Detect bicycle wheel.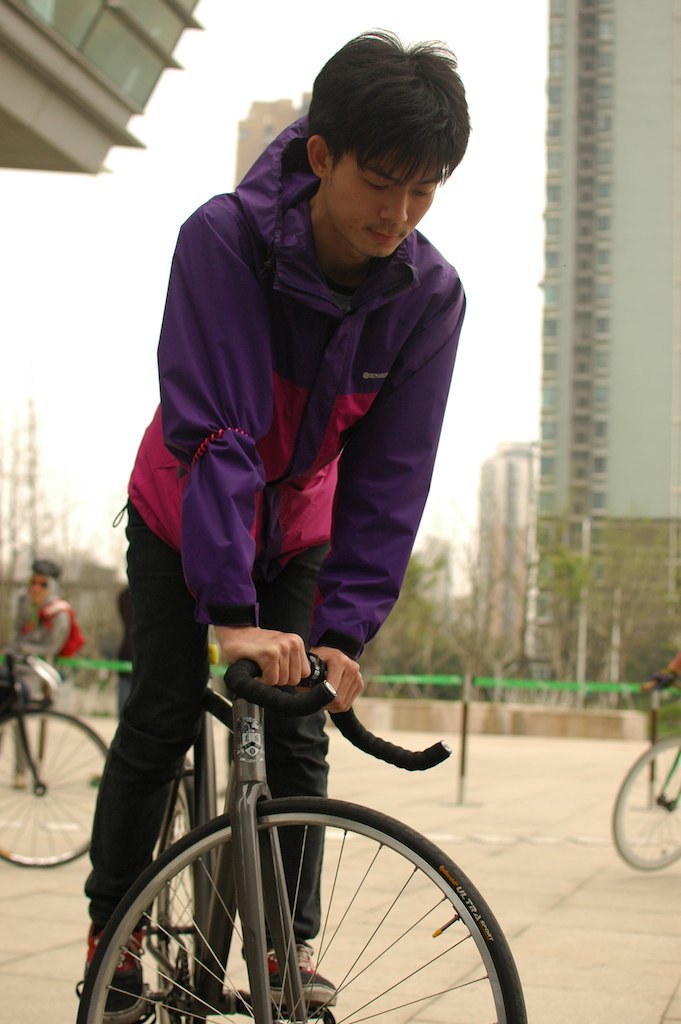
Detected at detection(147, 778, 193, 1023).
